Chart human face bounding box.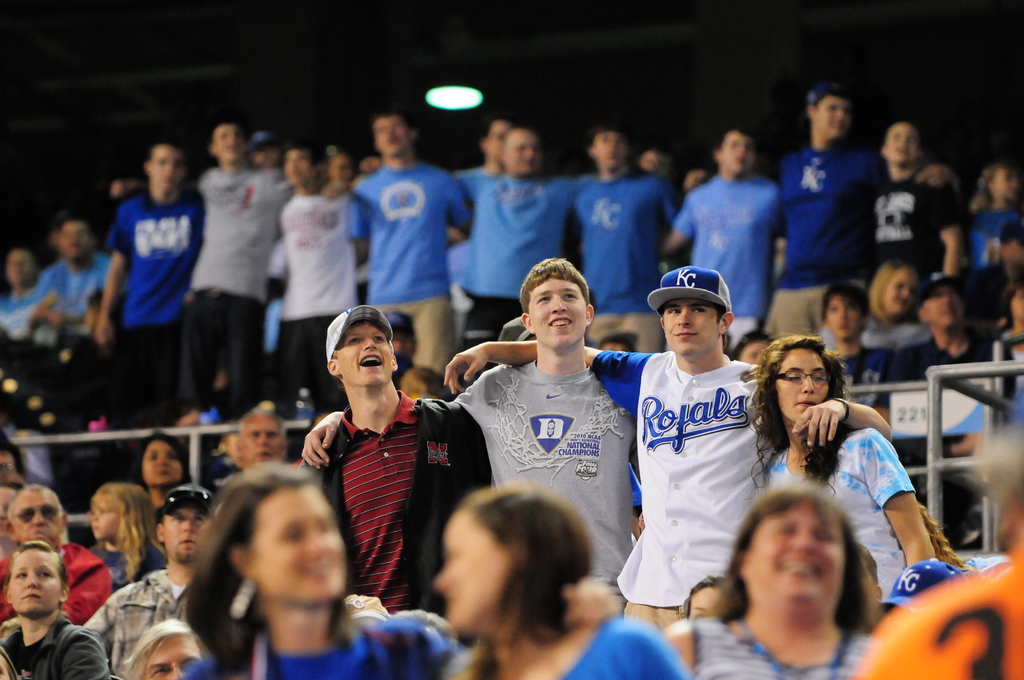
Charted: [left=597, top=132, right=626, bottom=168].
